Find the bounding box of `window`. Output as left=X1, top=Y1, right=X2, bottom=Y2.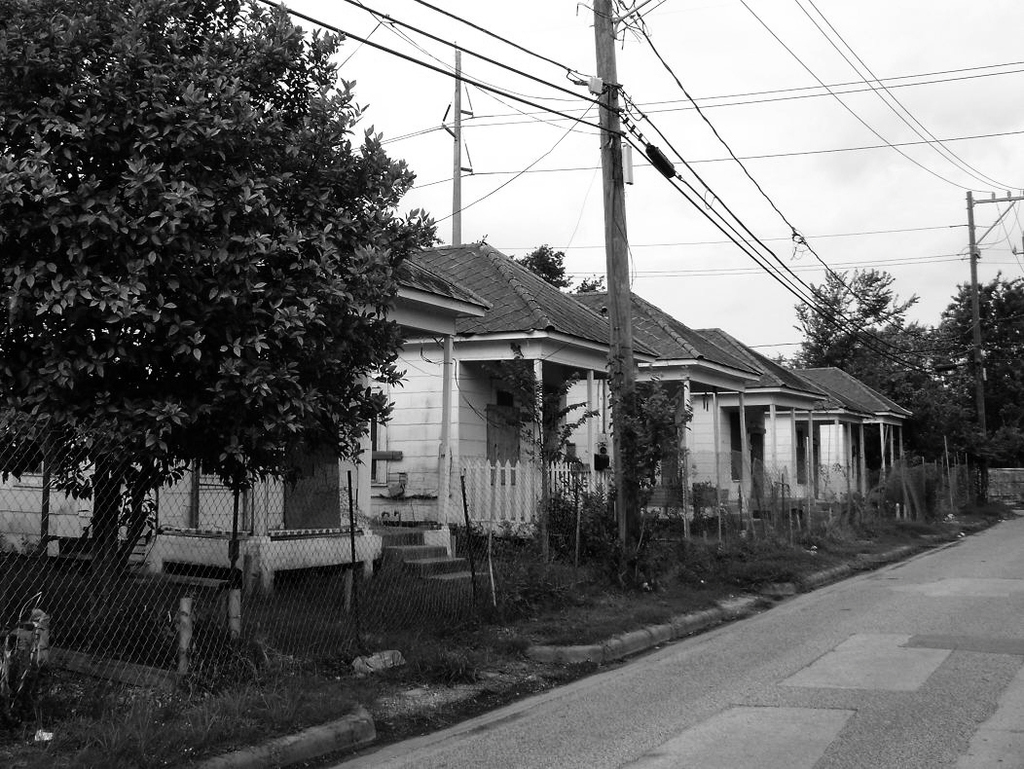
left=730, top=411, right=745, bottom=481.
